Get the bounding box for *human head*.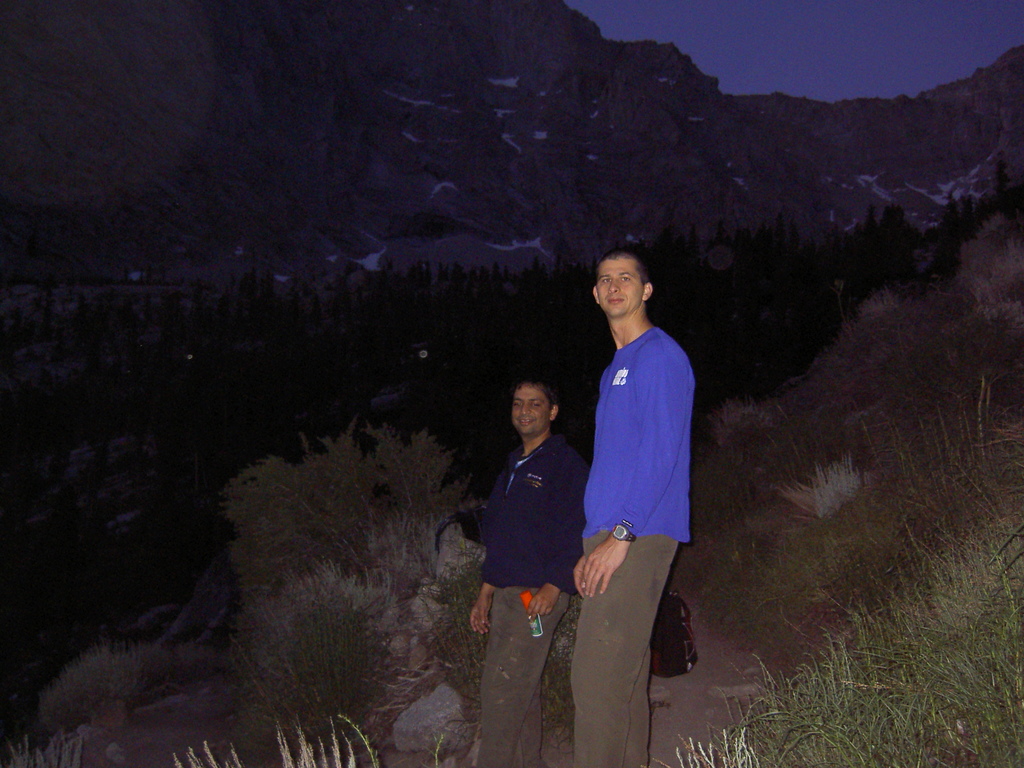
513:378:562:440.
